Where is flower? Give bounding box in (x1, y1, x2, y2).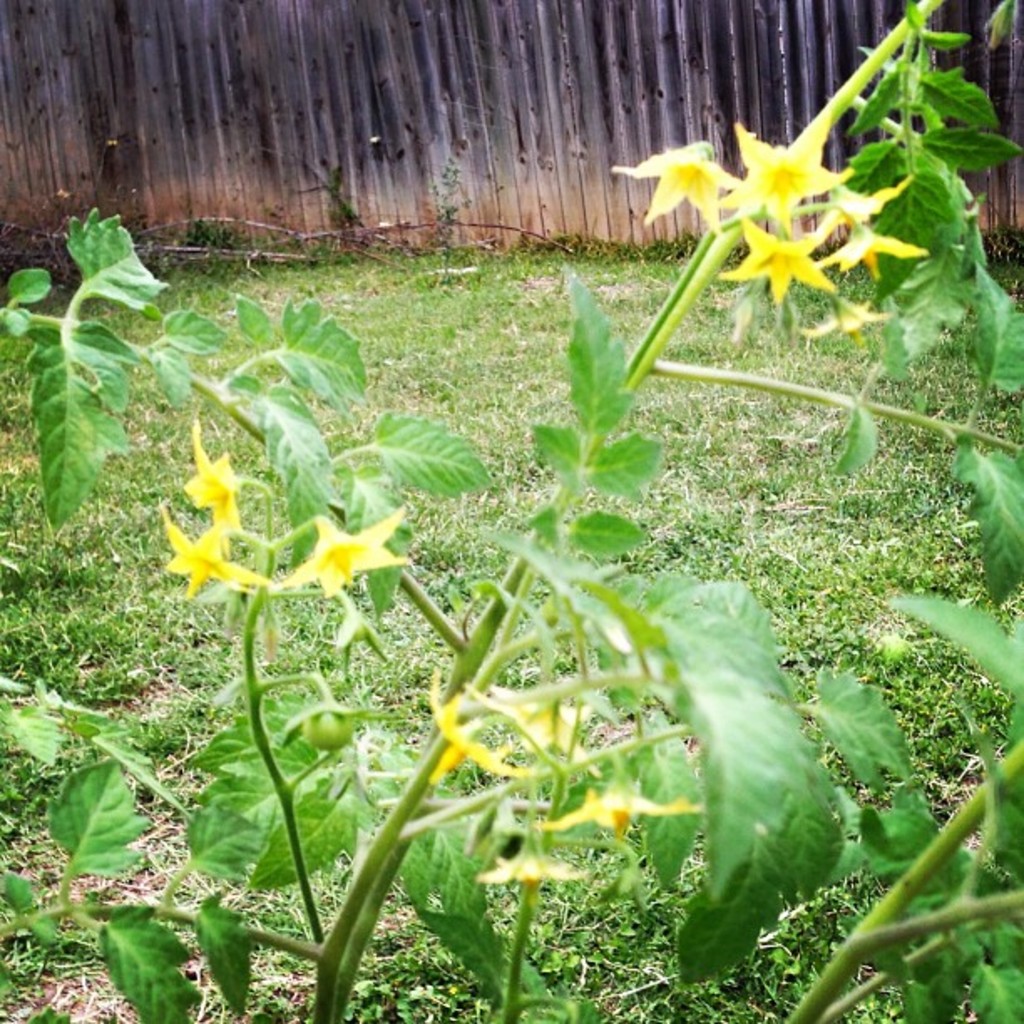
(612, 141, 746, 234).
